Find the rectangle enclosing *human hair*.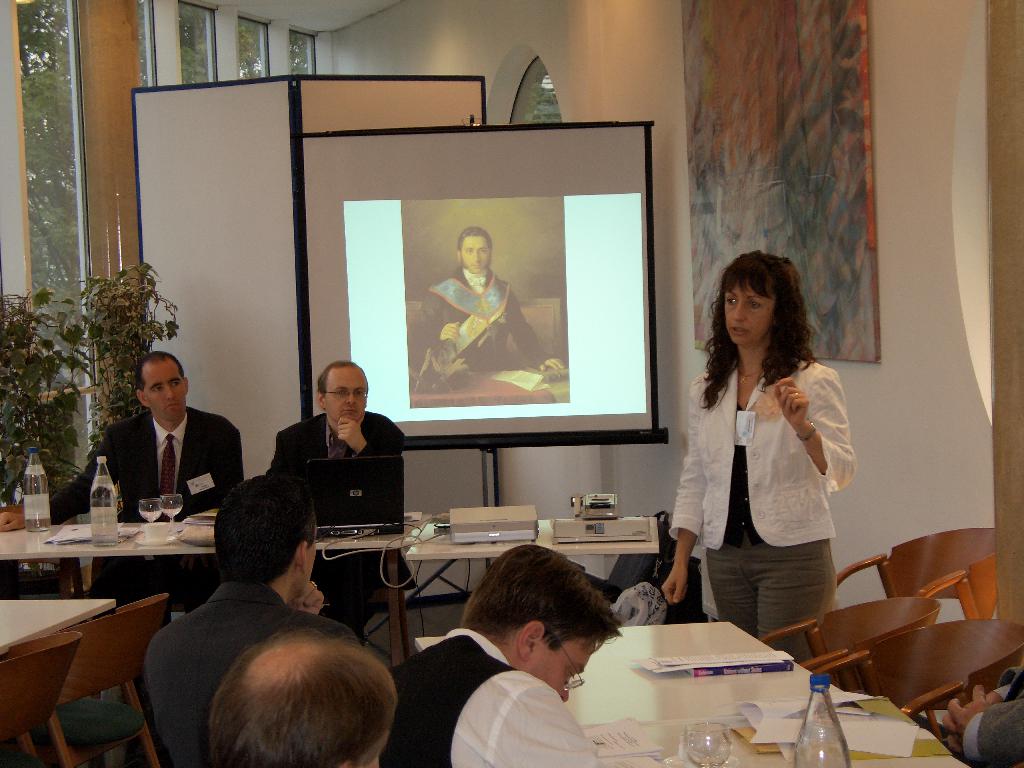
l=458, t=225, r=495, b=268.
